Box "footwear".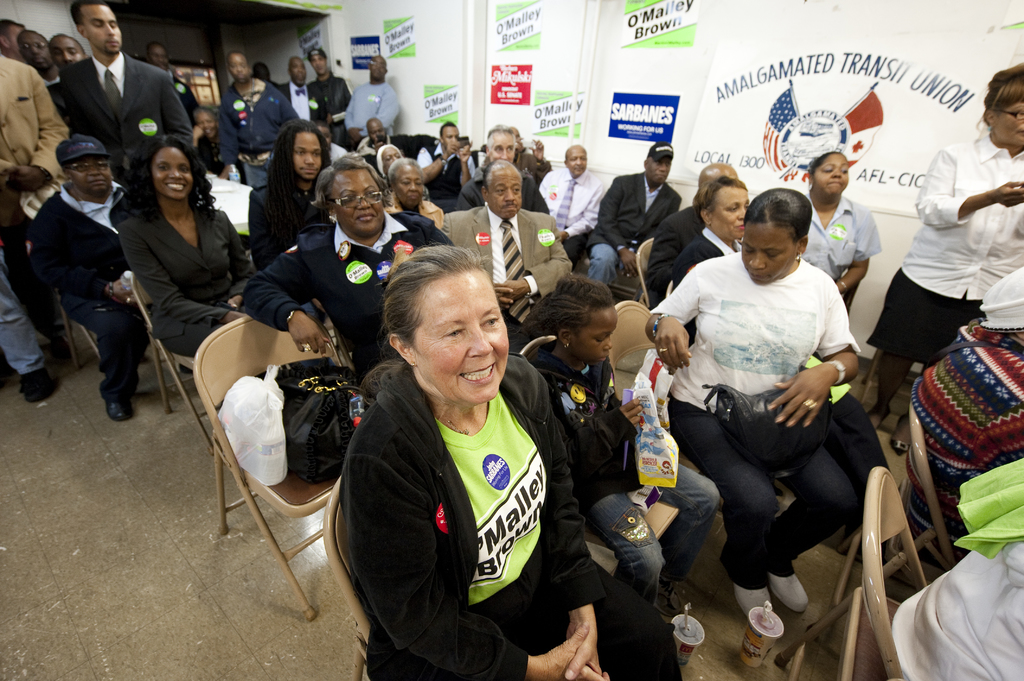
l=99, t=378, r=140, b=426.
